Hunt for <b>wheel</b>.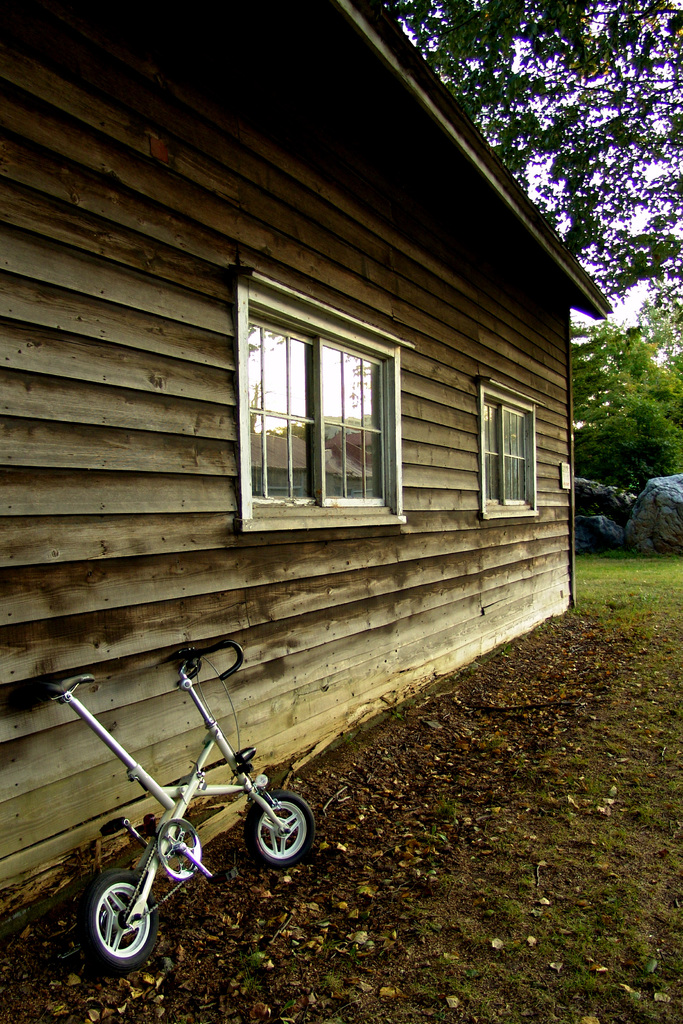
Hunted down at 239 791 318 870.
